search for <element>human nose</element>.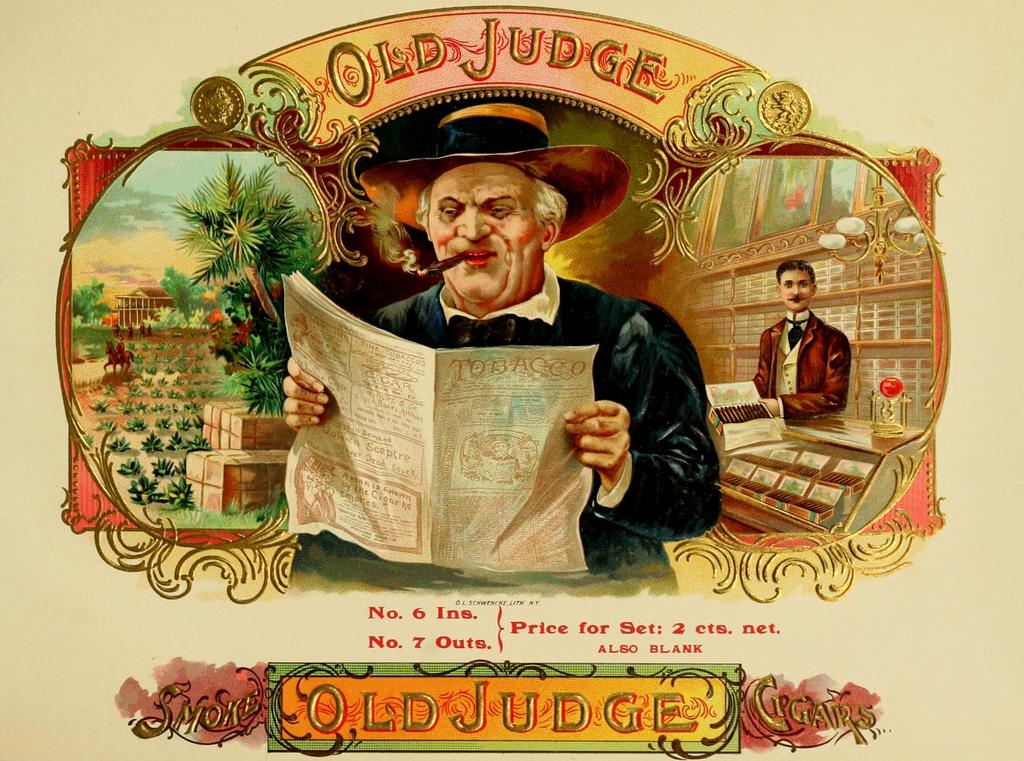
Found at <region>789, 282, 802, 298</region>.
